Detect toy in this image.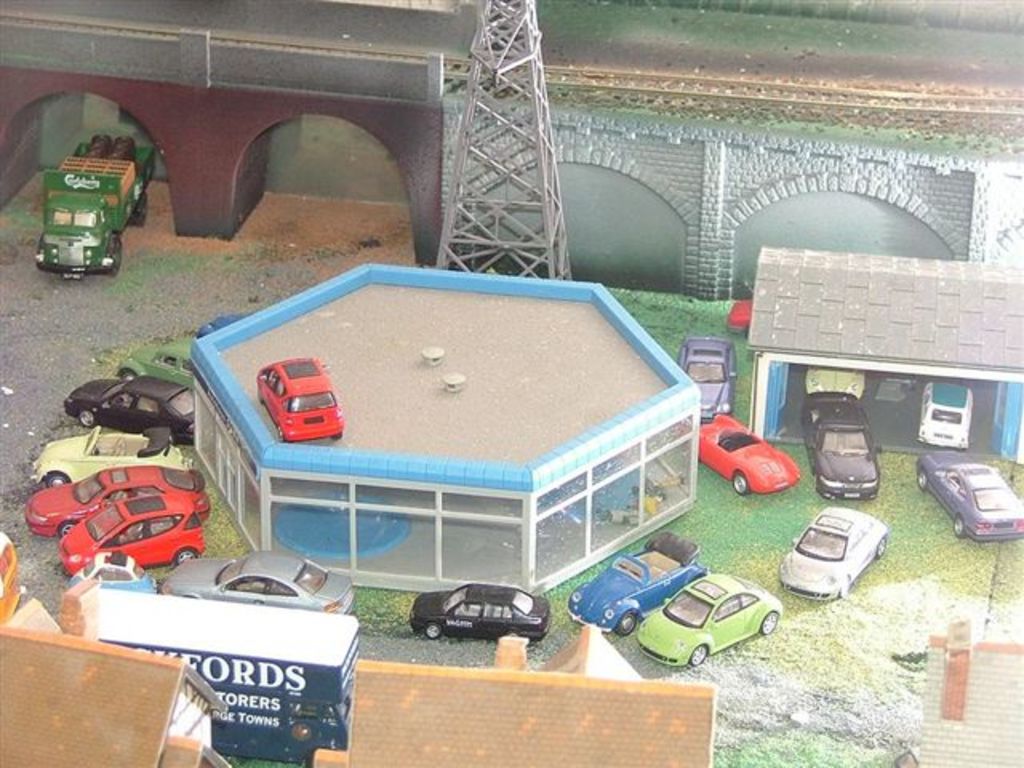
Detection: box(918, 376, 976, 448).
